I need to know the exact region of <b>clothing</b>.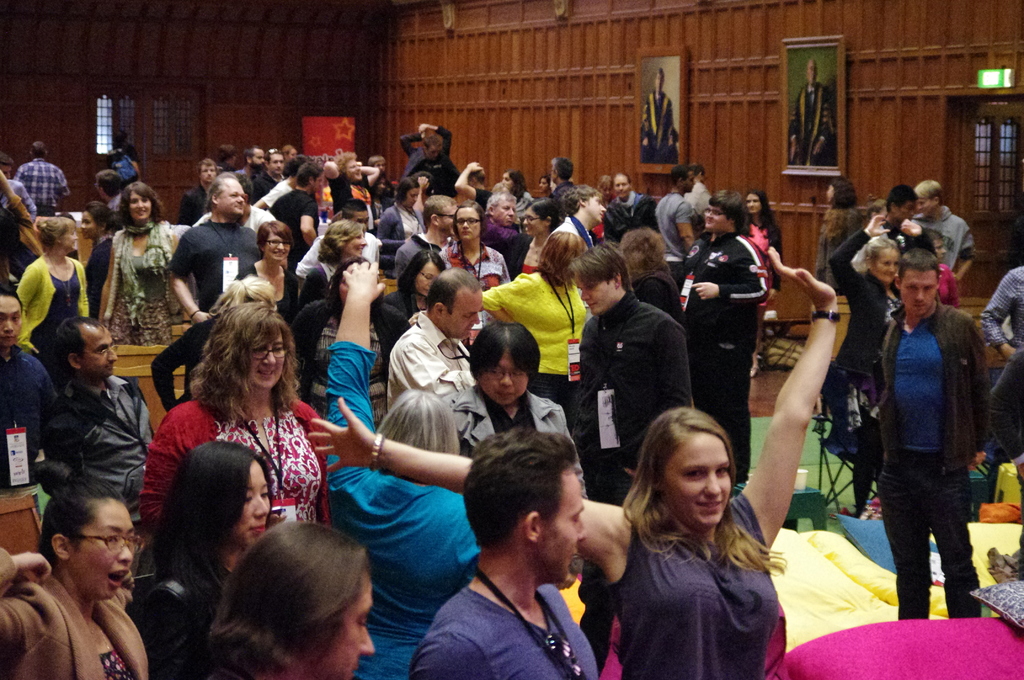
Region: l=325, t=330, r=484, b=678.
